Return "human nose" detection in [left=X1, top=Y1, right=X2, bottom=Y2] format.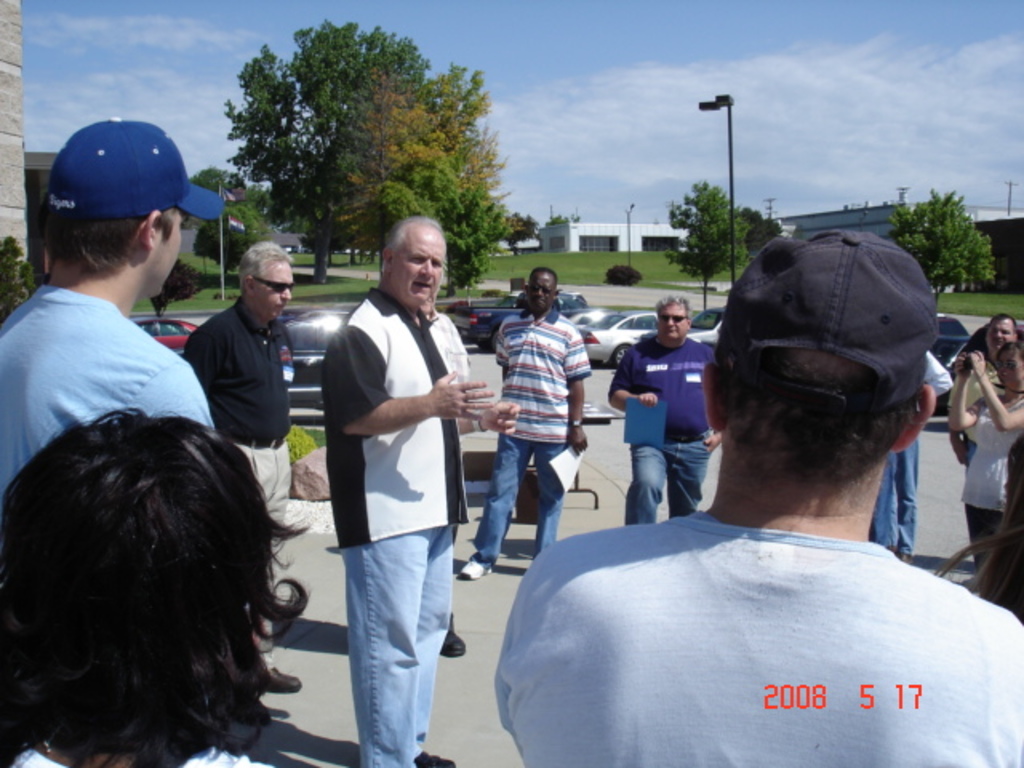
[left=538, top=286, right=549, bottom=296].
